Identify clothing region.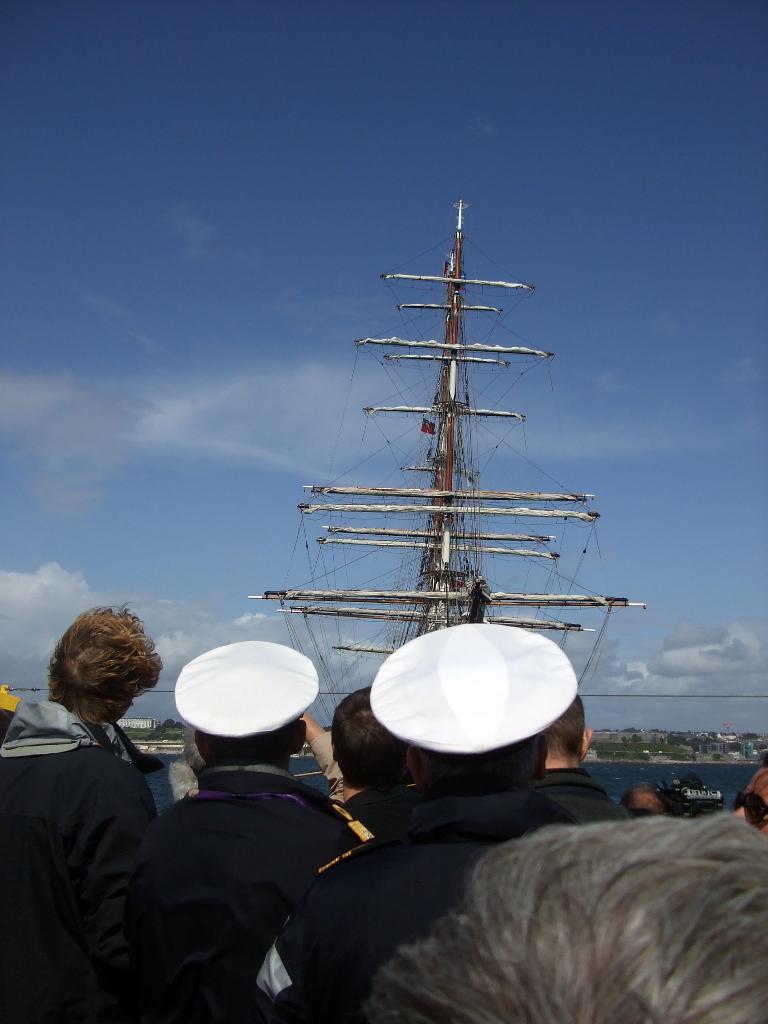
Region: 0 696 157 1023.
